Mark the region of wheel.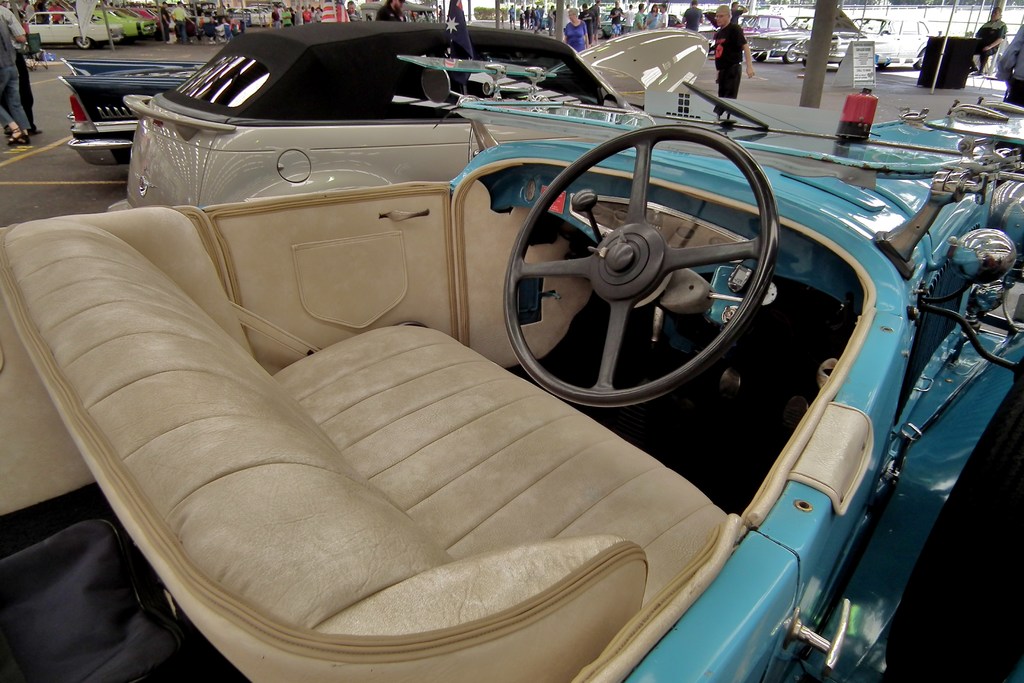
Region: bbox=(72, 34, 92, 50).
